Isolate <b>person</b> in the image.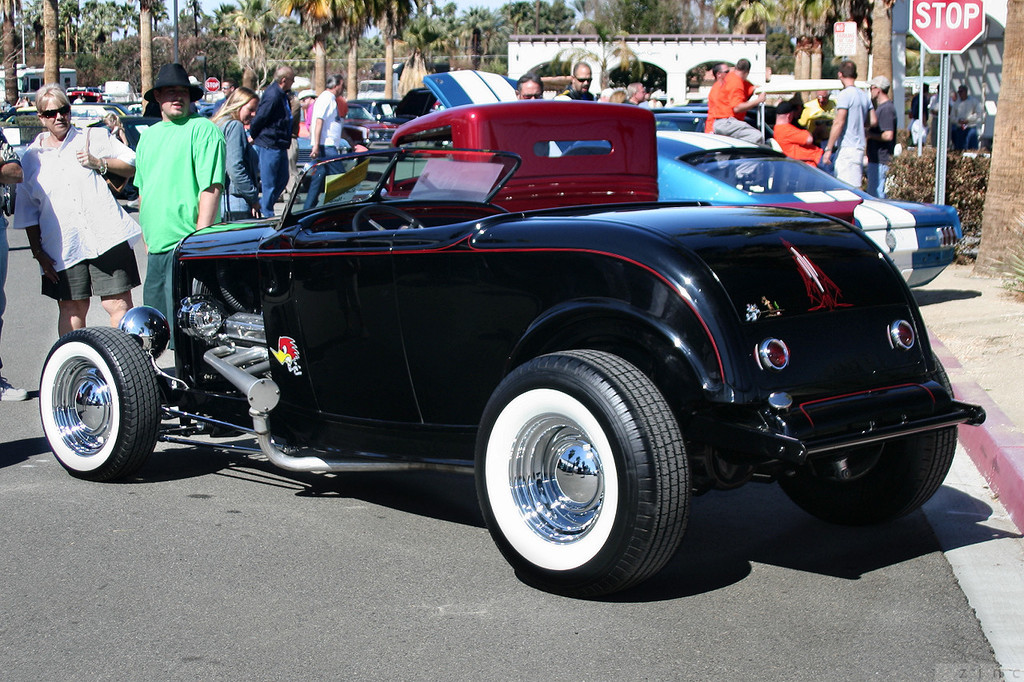
Isolated region: crop(703, 58, 768, 148).
